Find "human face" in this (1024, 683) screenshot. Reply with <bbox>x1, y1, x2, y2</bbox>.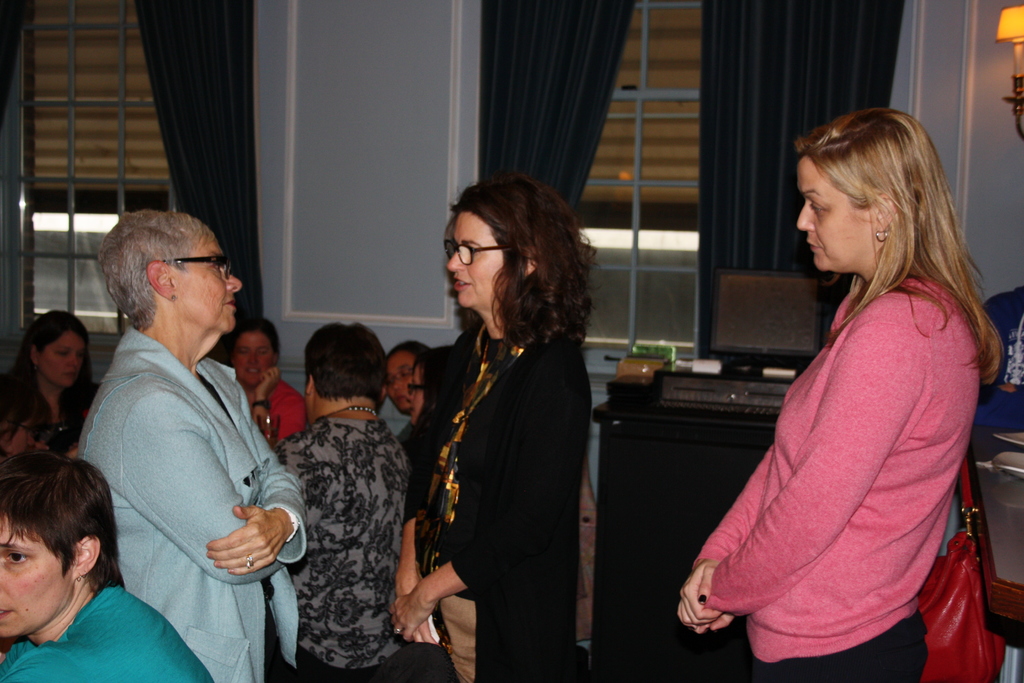
<bbox>448, 211, 502, 307</bbox>.
